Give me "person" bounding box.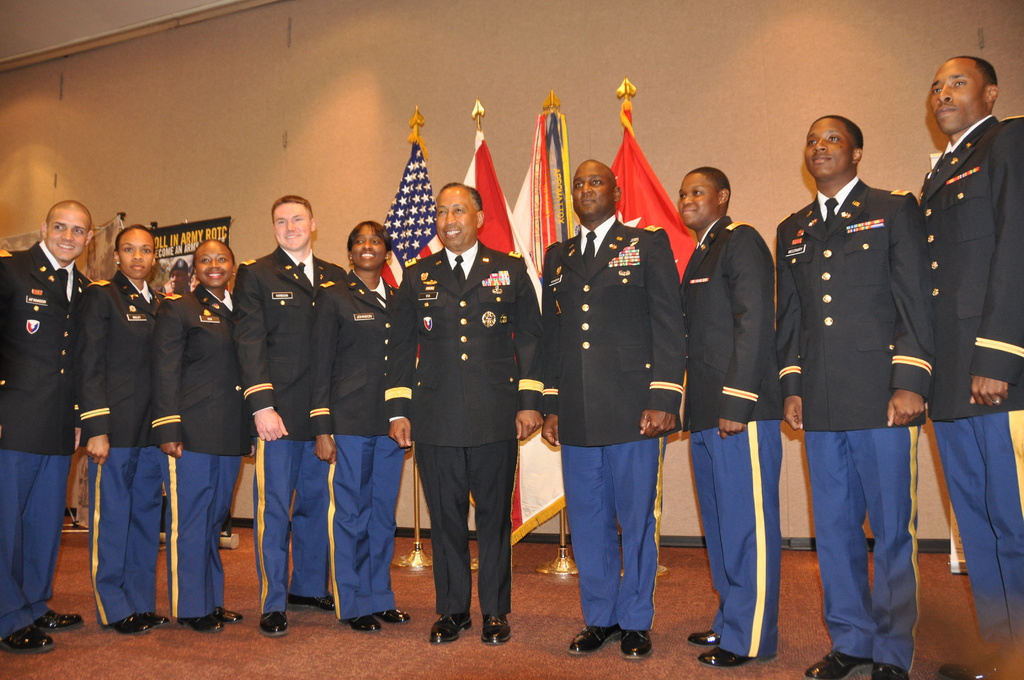
left=66, top=210, right=172, bottom=639.
